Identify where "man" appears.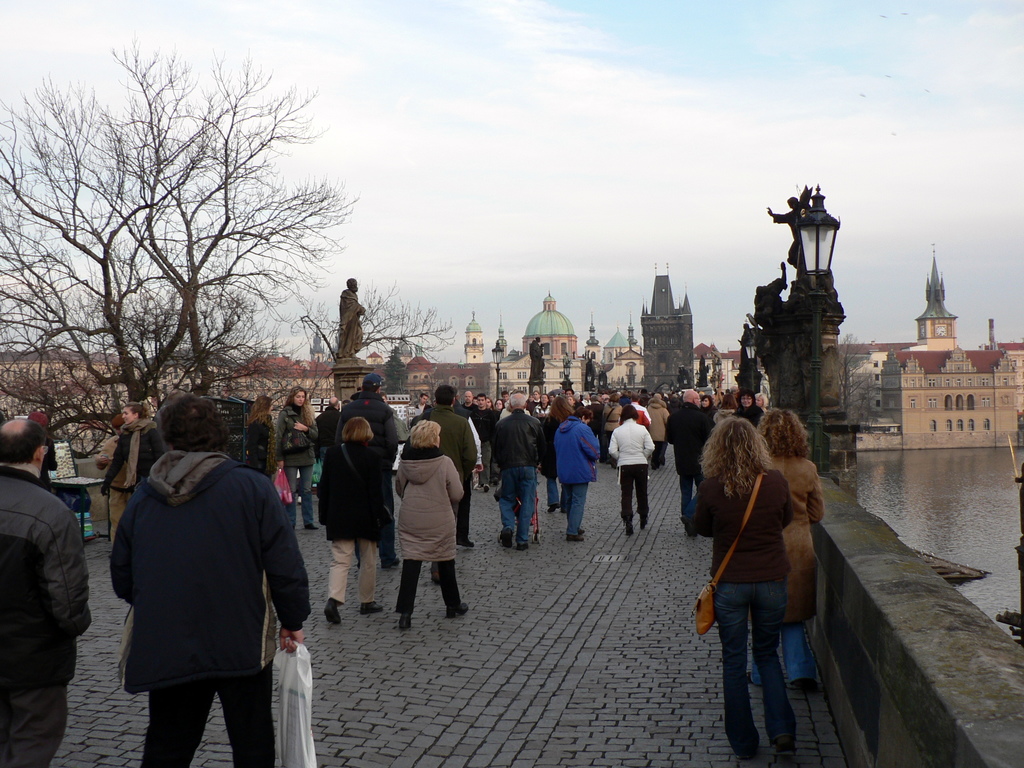
Appears at (669, 388, 716, 536).
